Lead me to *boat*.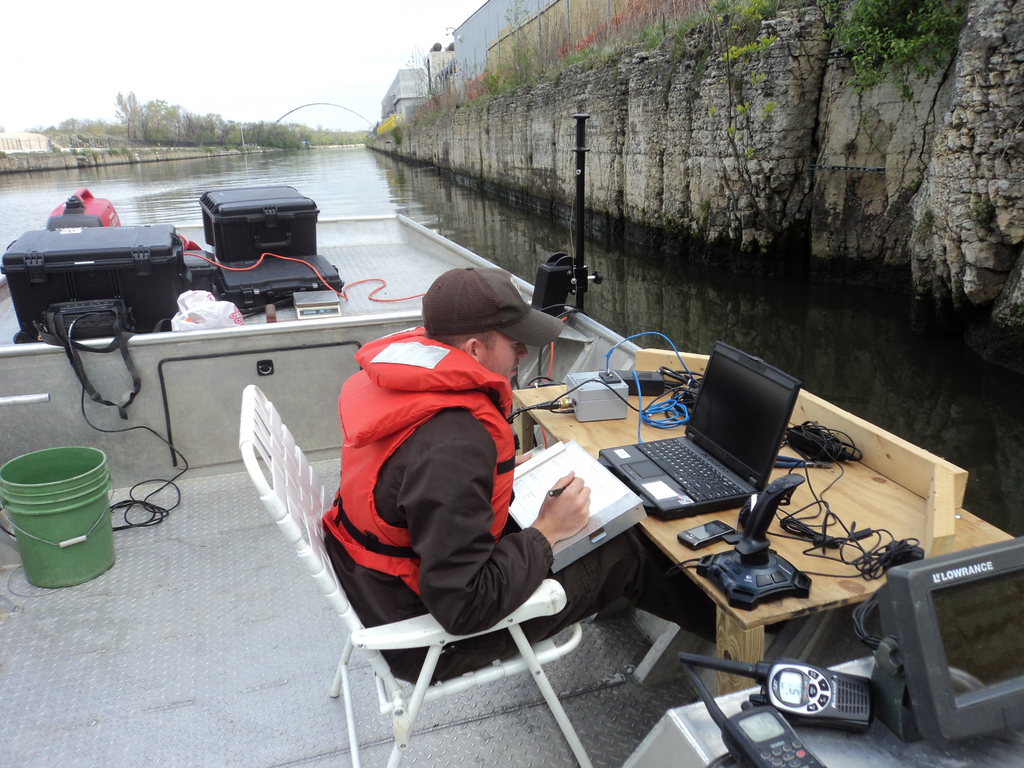
Lead to (0,205,1023,767).
